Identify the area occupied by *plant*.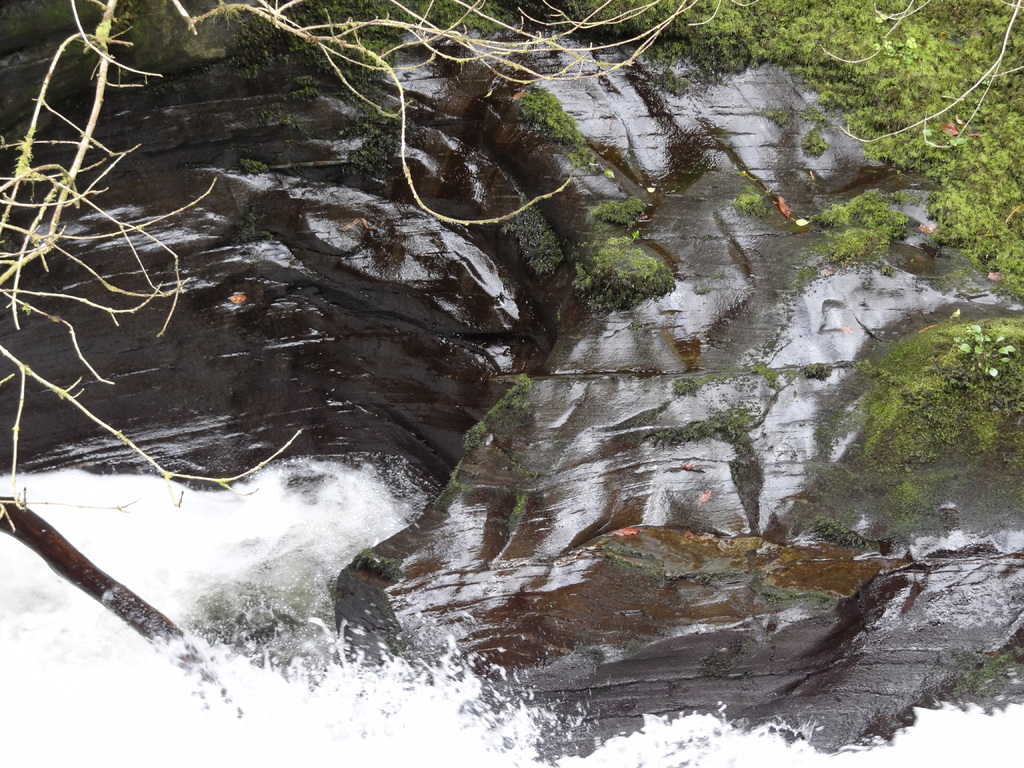
Area: (505,492,529,531).
